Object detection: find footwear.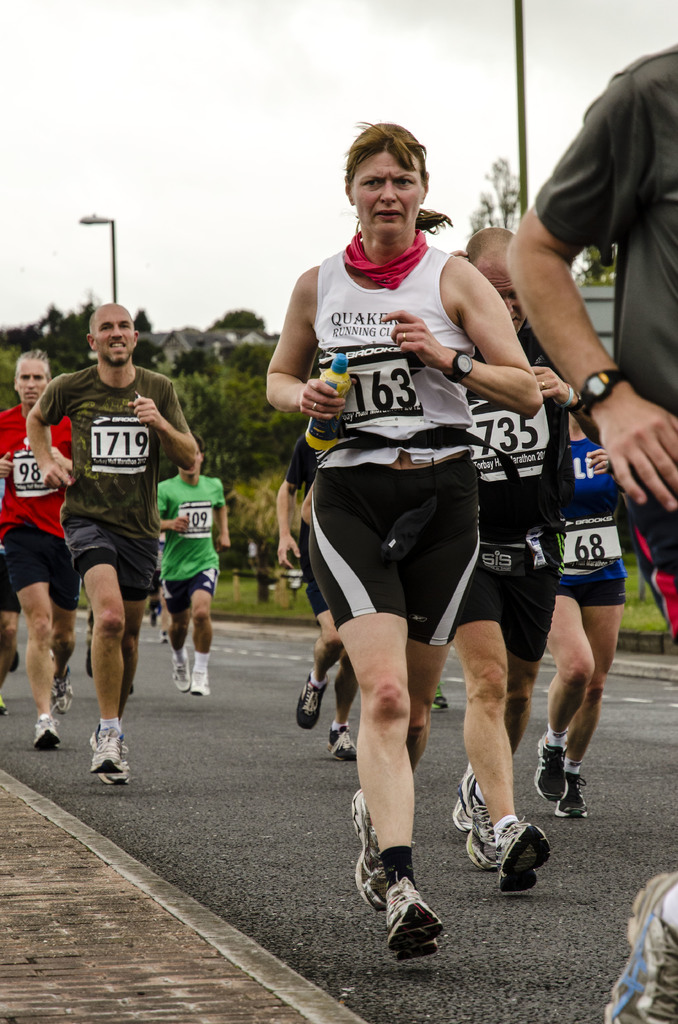
rect(52, 684, 76, 719).
